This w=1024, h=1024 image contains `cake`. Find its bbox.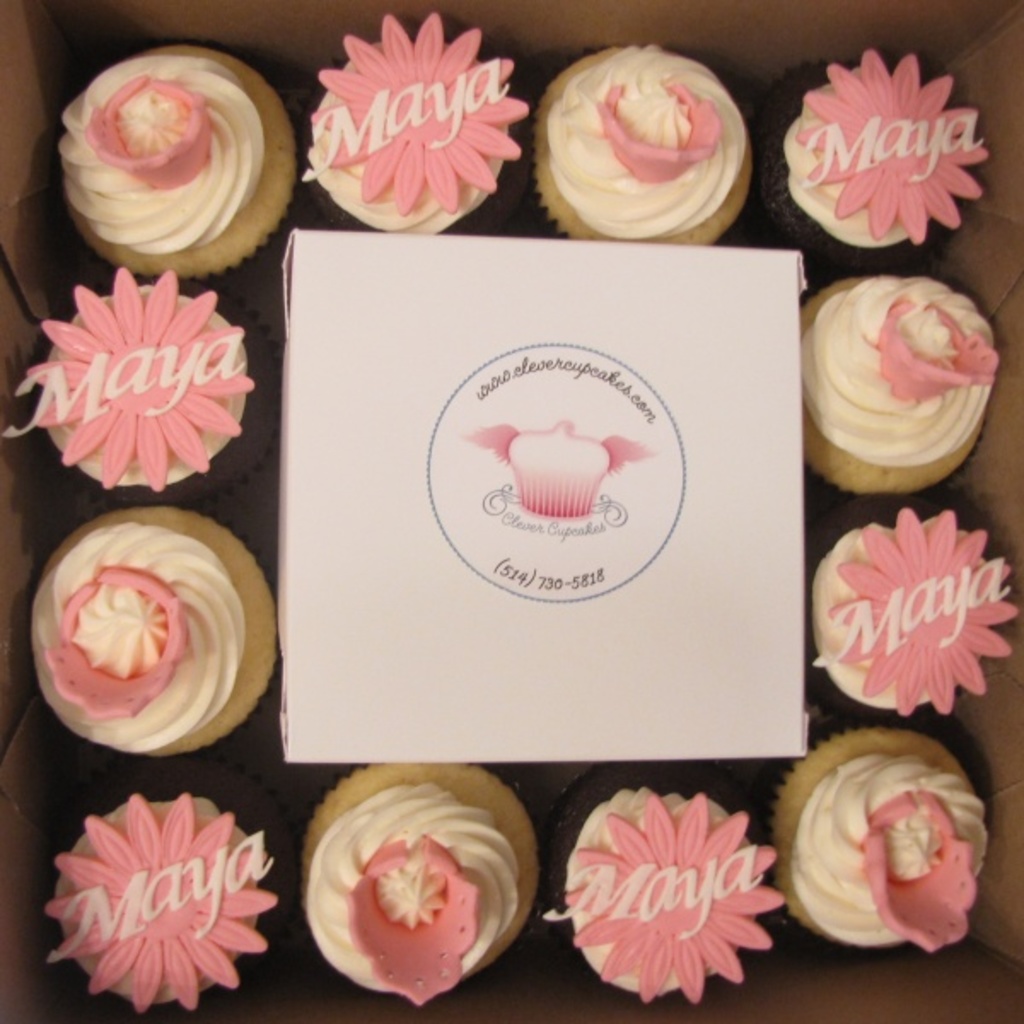
[left=814, top=514, right=1022, bottom=720].
